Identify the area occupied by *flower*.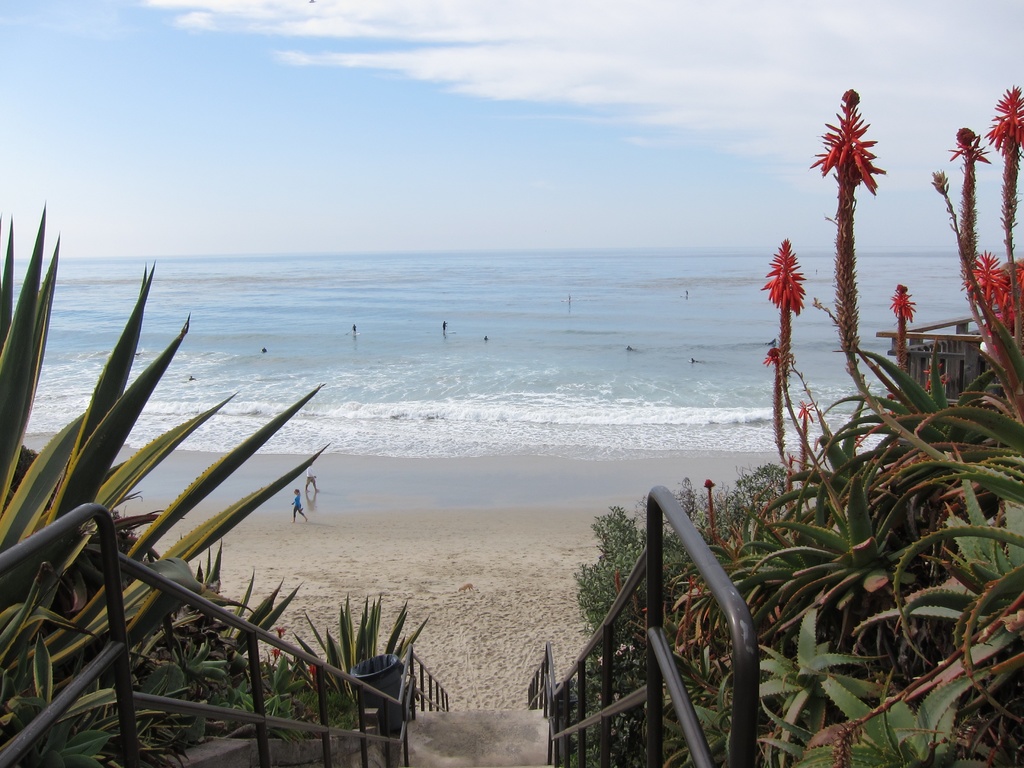
Area: bbox=[944, 130, 990, 167].
